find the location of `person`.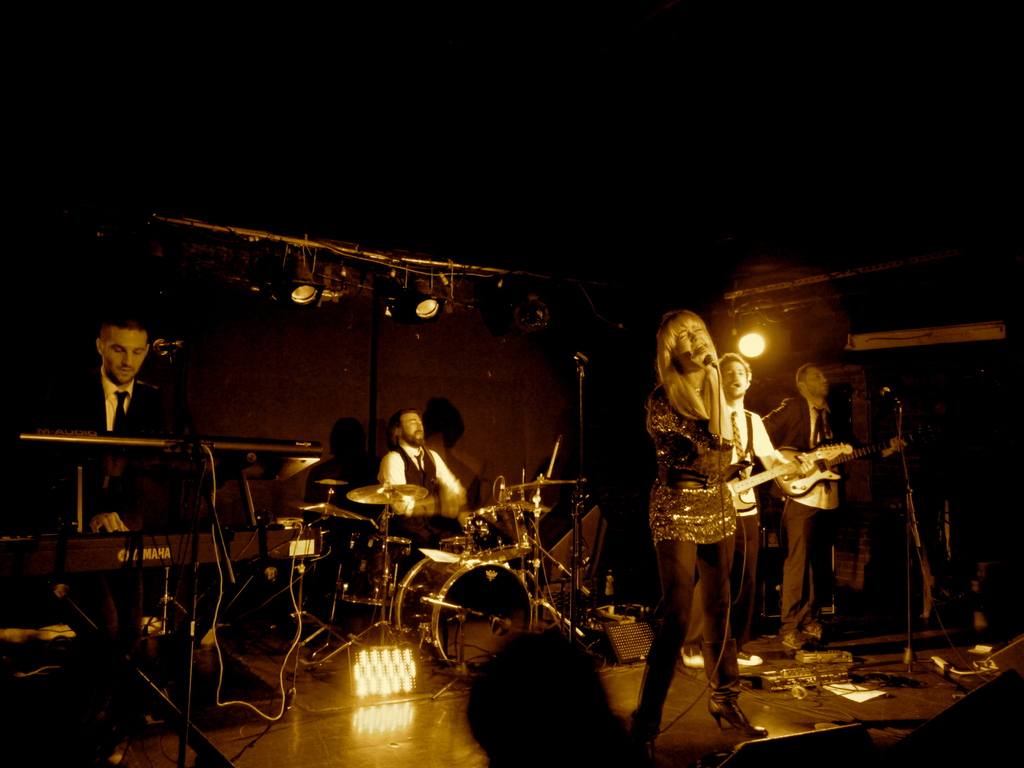
Location: rect(760, 353, 917, 652).
